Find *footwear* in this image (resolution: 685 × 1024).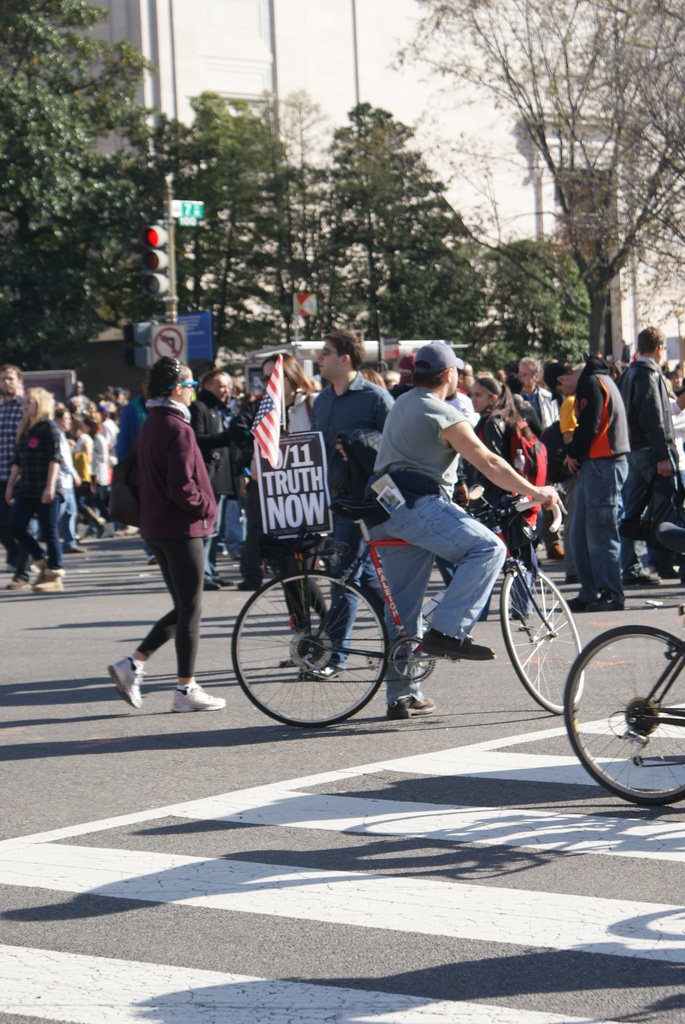
{"left": 169, "top": 672, "right": 233, "bottom": 711}.
